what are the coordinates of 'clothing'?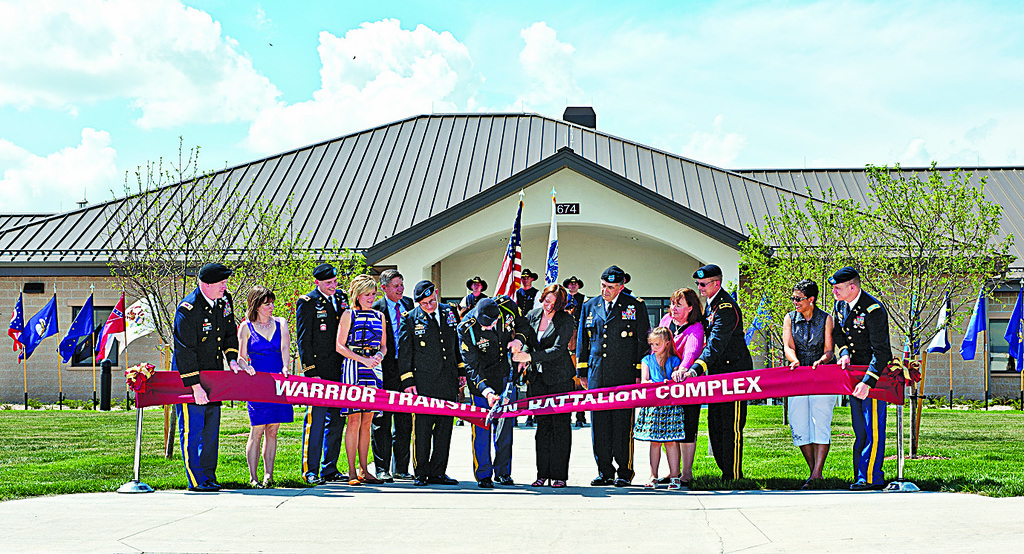
bbox=[657, 309, 704, 440].
